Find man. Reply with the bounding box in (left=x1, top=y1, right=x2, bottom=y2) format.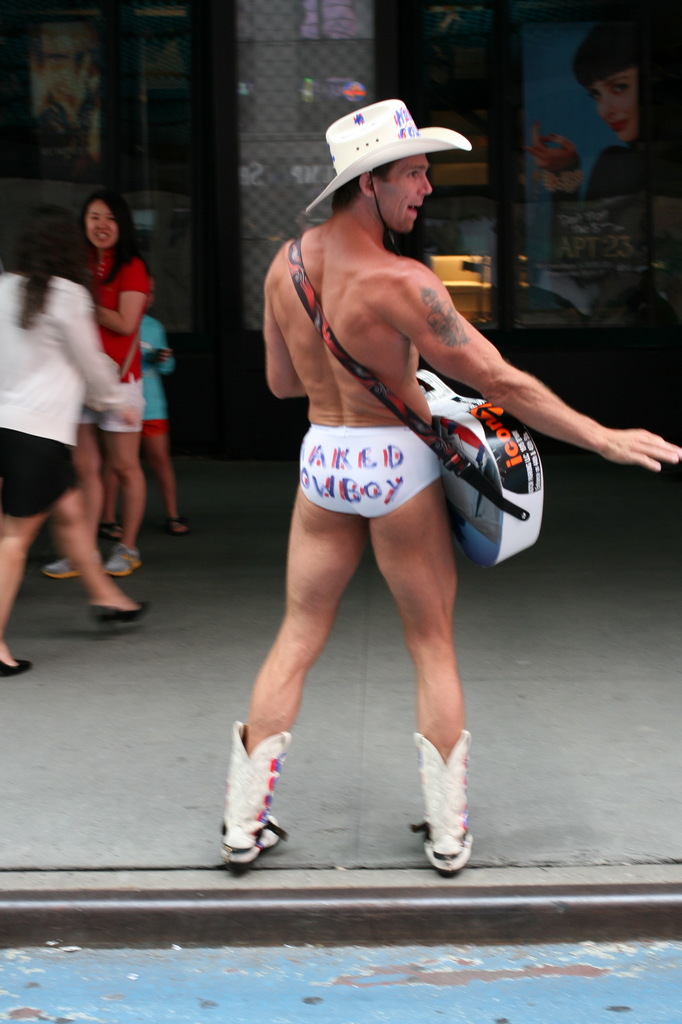
(left=225, top=100, right=681, bottom=867).
